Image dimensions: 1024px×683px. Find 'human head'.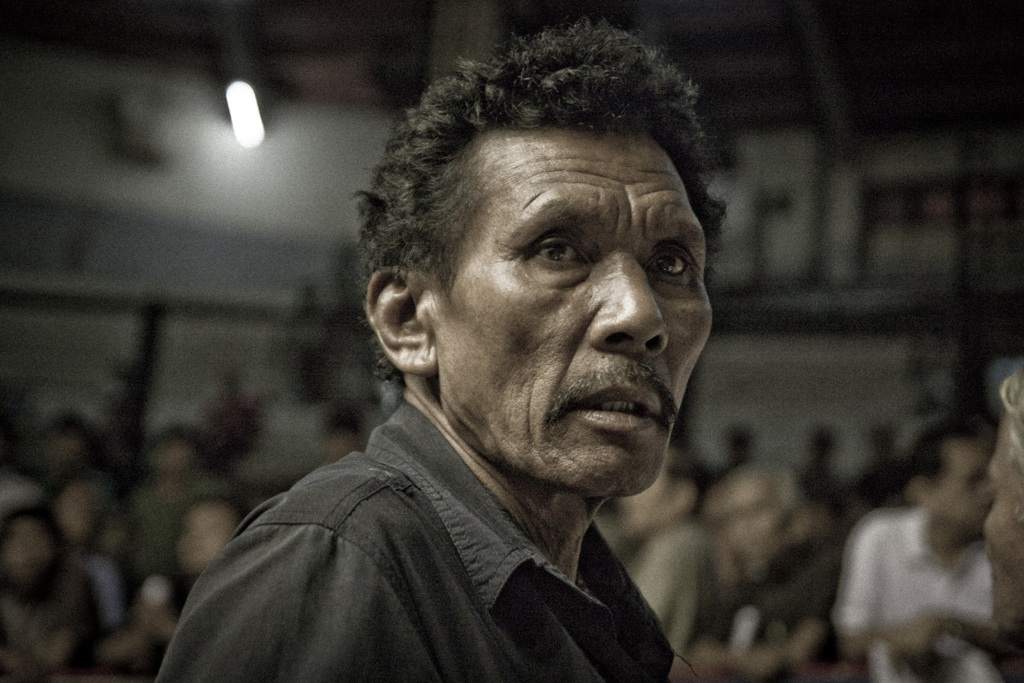
bbox(404, 74, 718, 510).
